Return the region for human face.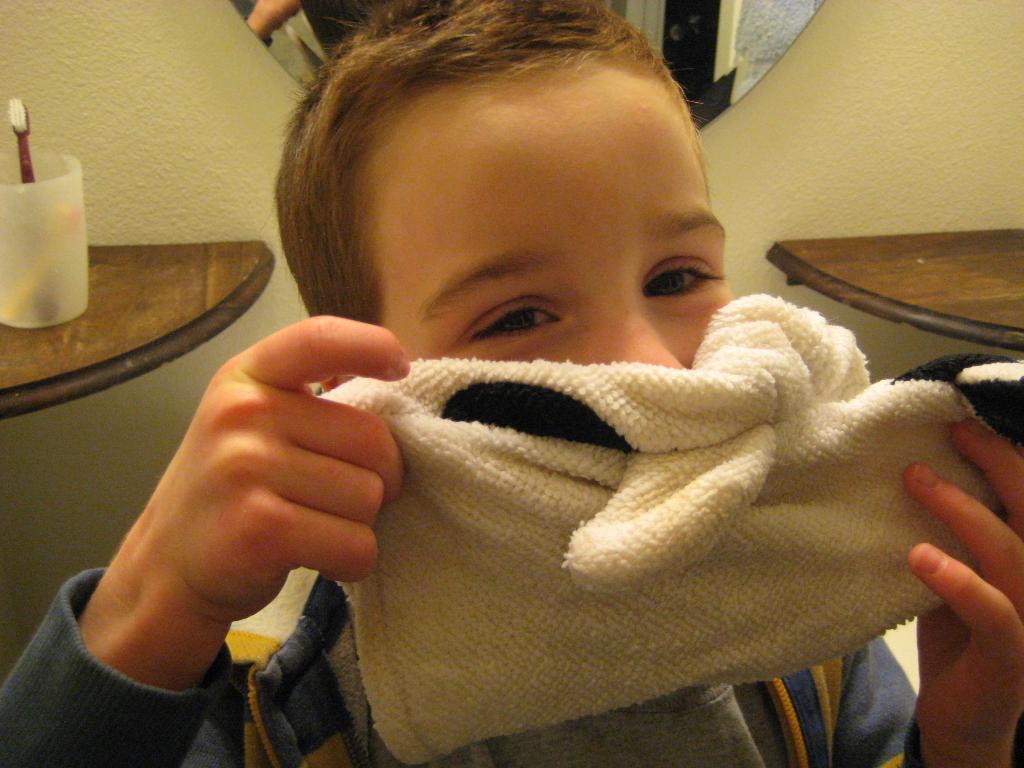
detection(361, 61, 723, 366).
